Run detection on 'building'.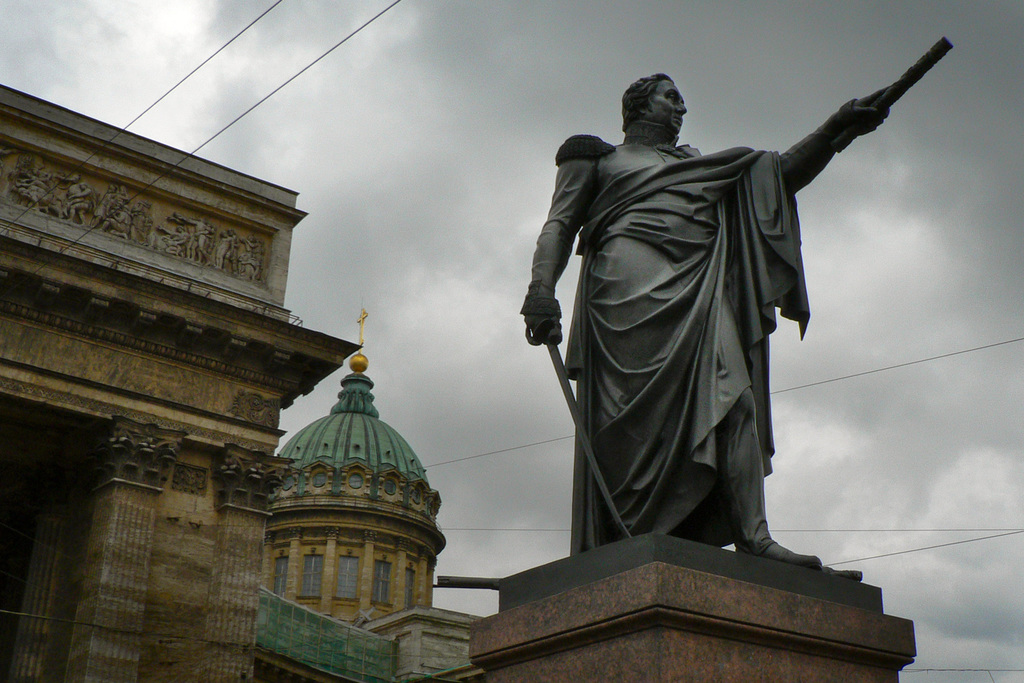
Result: 0,79,487,682.
